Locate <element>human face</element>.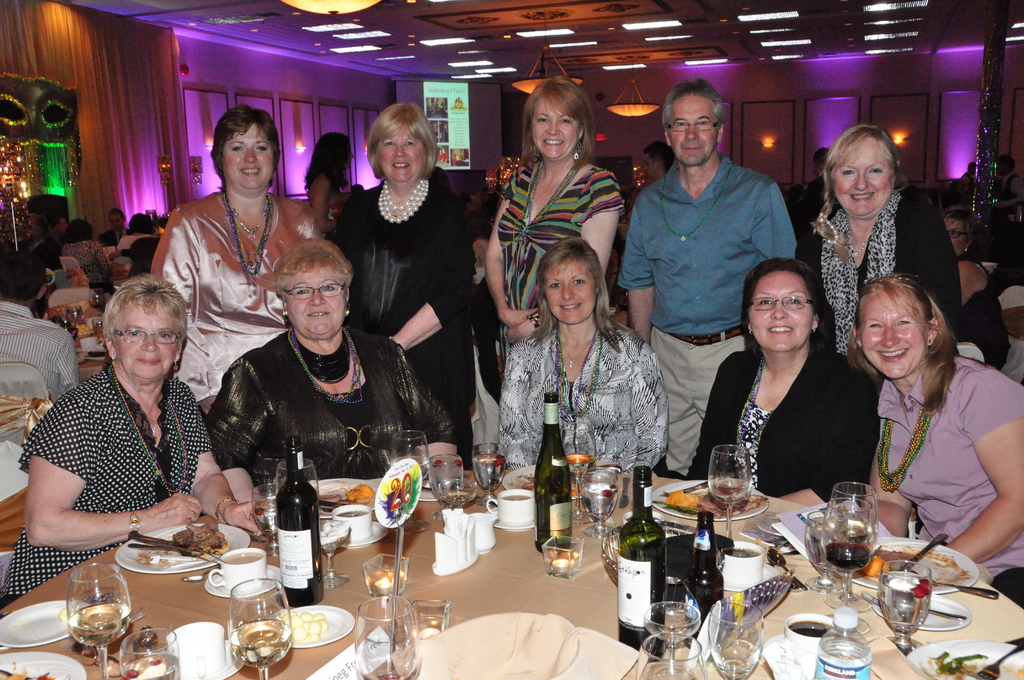
Bounding box: (342,143,354,166).
